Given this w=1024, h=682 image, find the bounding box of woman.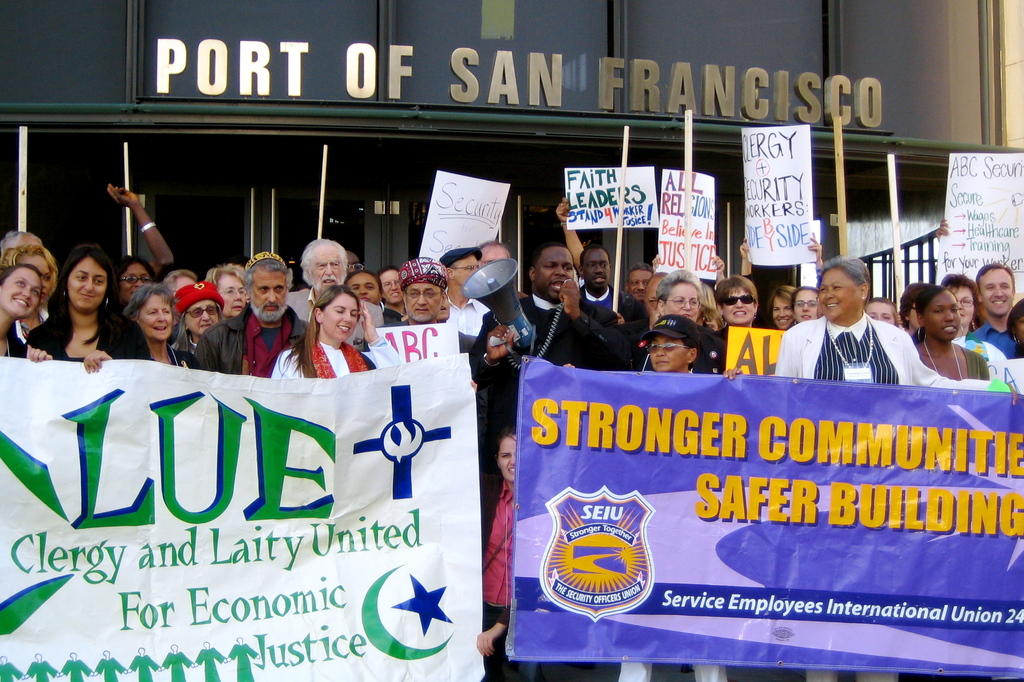
763/278/811/339.
